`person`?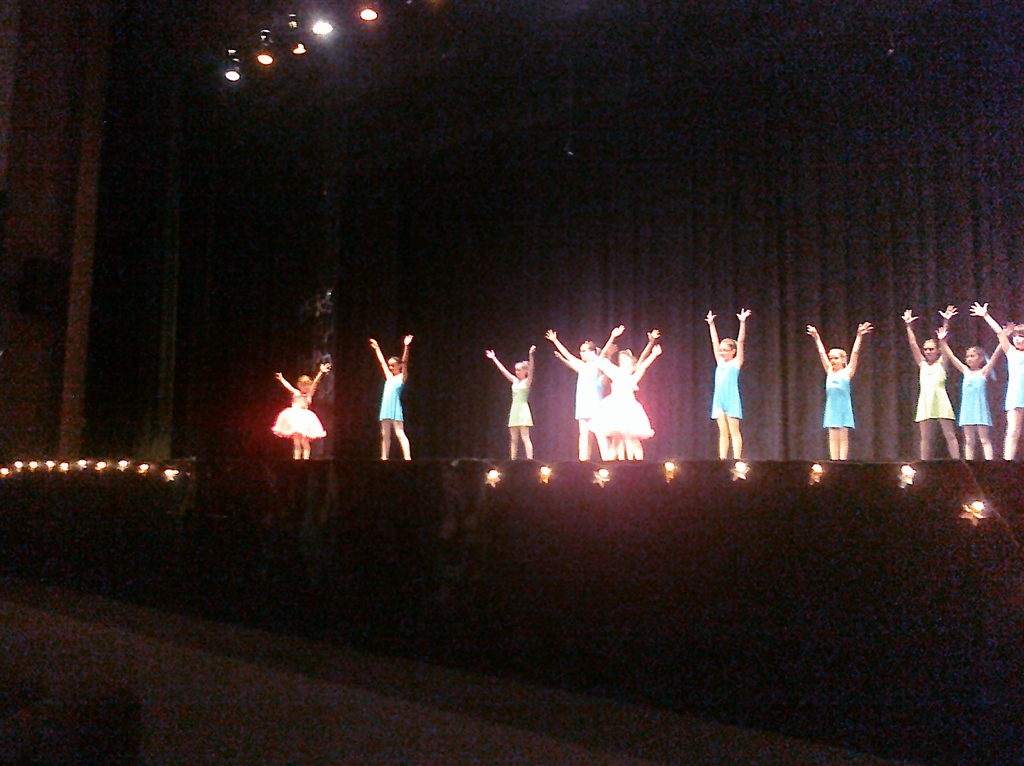
973:296:1023:458
